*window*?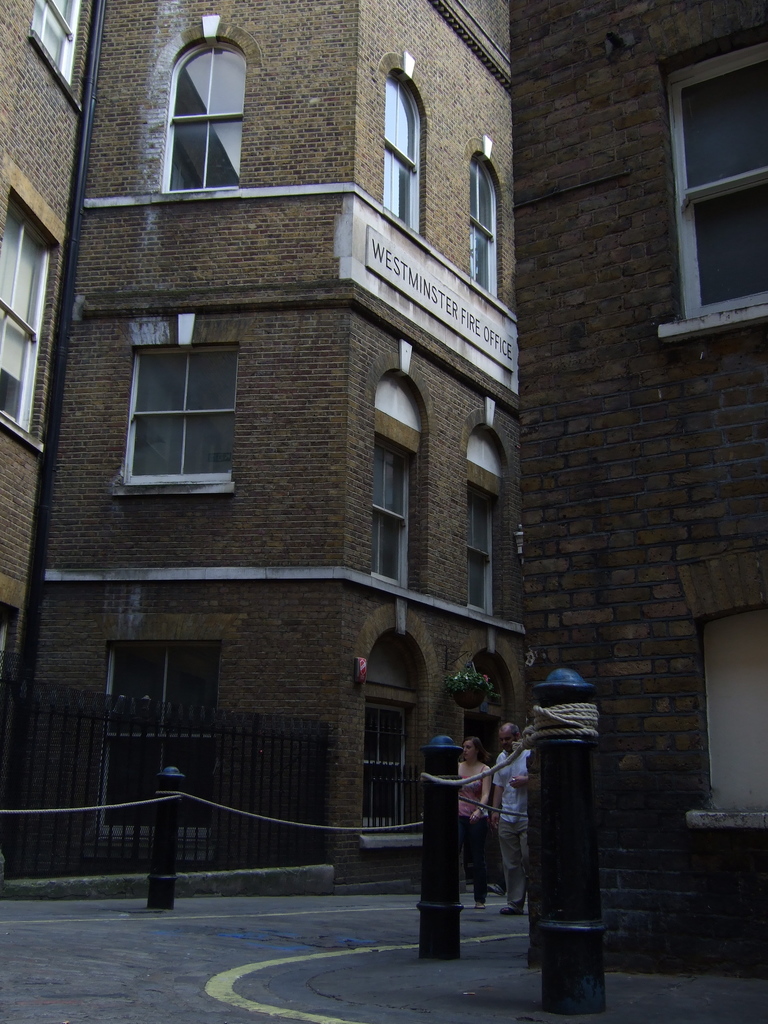
left=462, top=481, right=497, bottom=608
